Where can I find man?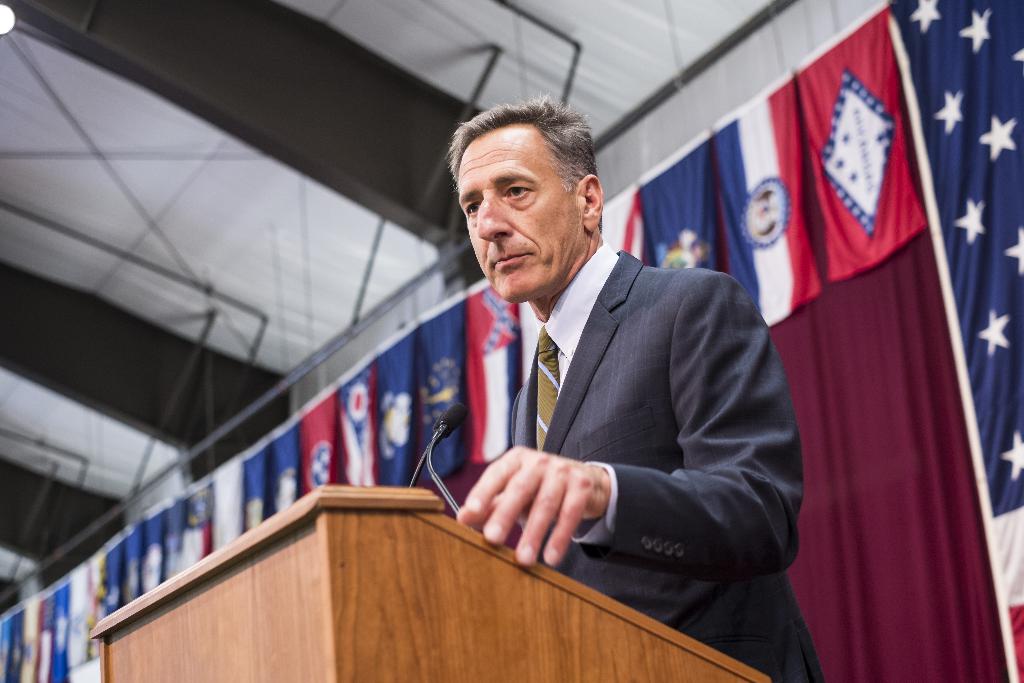
You can find it at {"left": 447, "top": 92, "right": 828, "bottom": 682}.
